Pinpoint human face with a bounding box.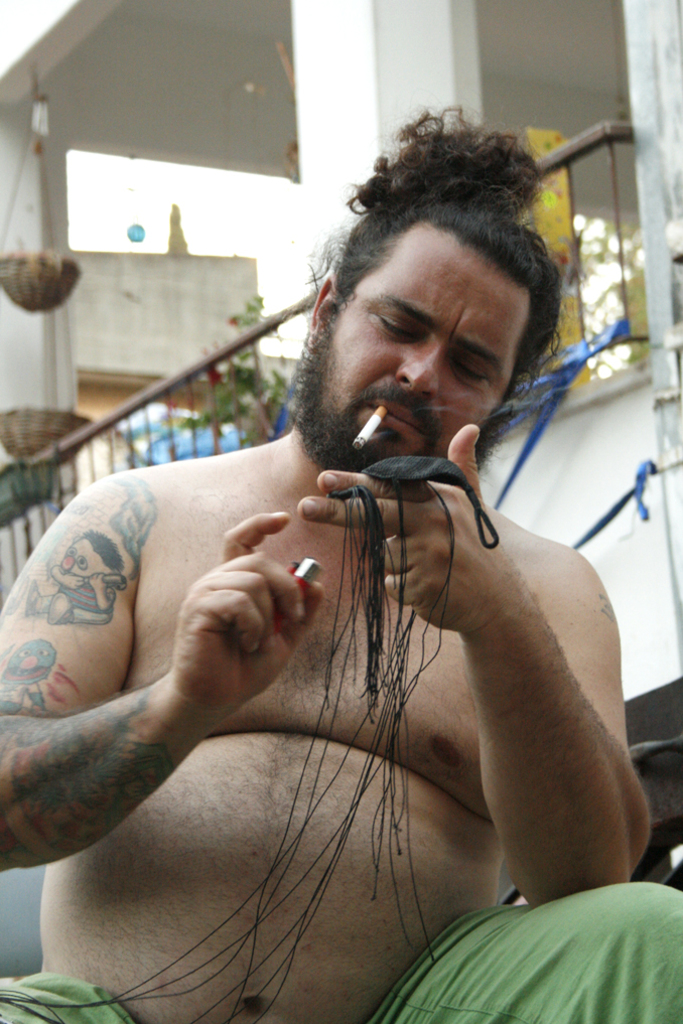
bbox=(329, 229, 530, 459).
